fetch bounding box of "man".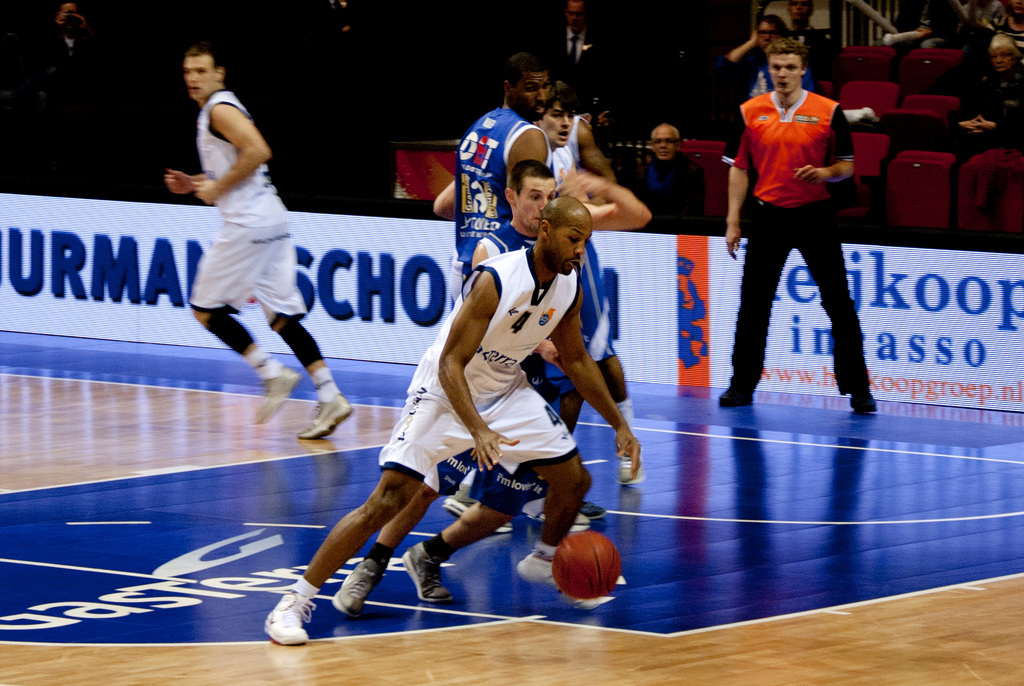
Bbox: select_region(330, 161, 567, 614).
